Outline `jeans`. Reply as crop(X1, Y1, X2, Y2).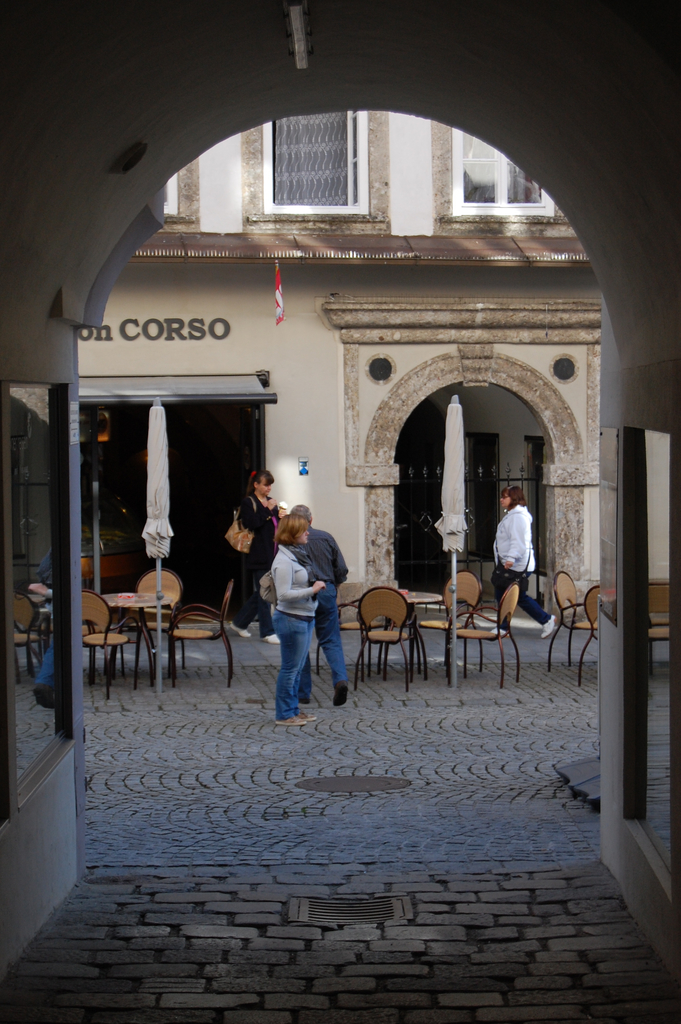
crop(308, 594, 350, 701).
